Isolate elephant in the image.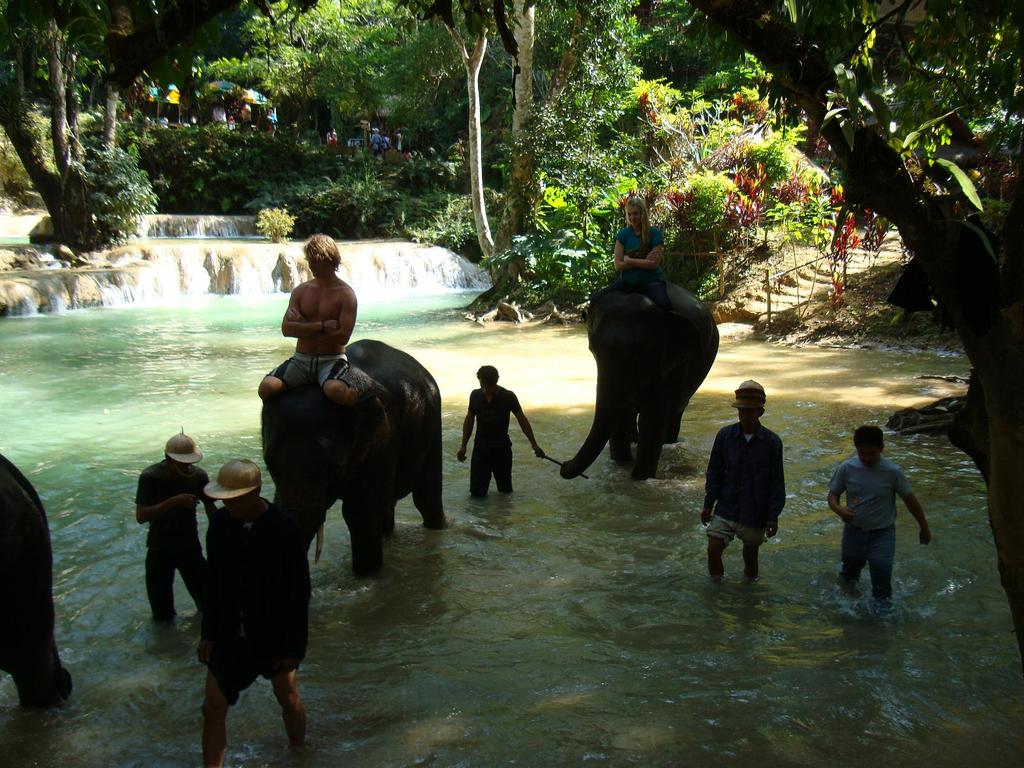
Isolated region: x1=243, y1=340, x2=440, y2=588.
